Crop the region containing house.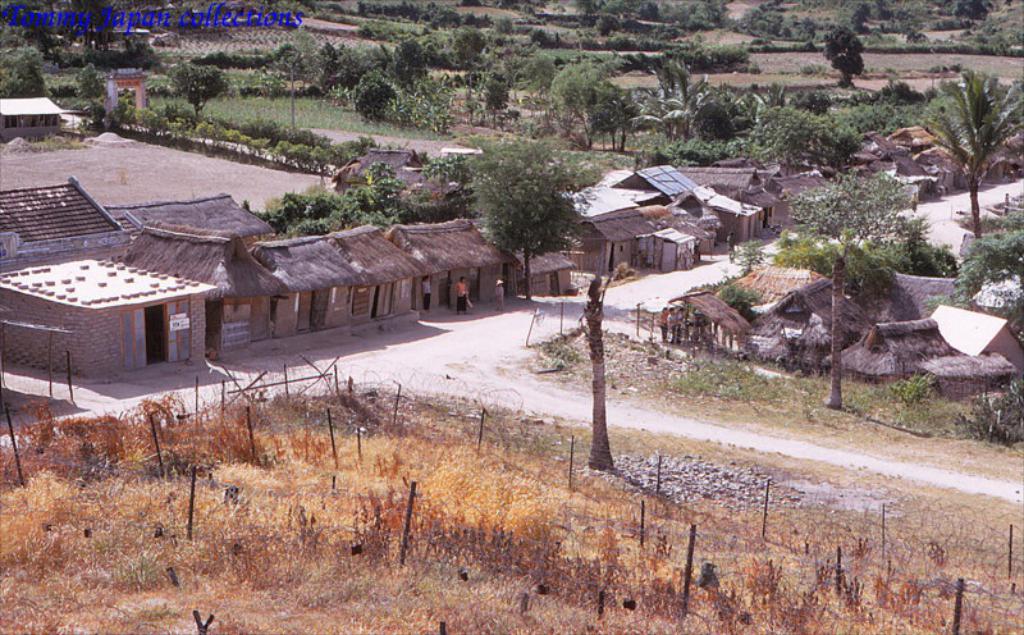
Crop region: l=672, t=193, r=759, b=252.
